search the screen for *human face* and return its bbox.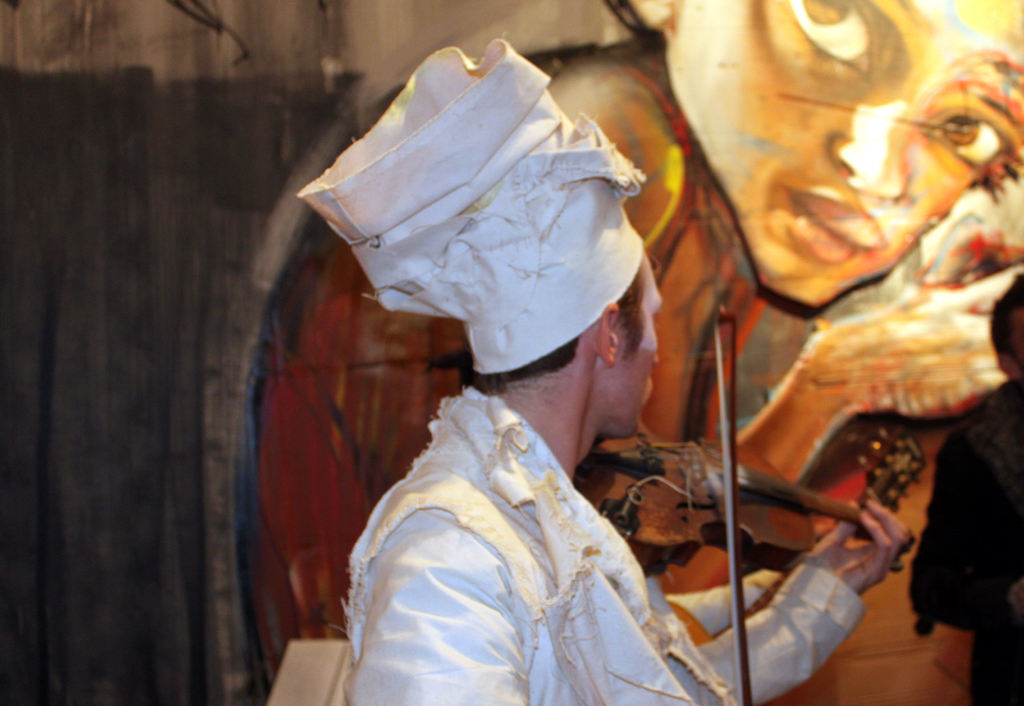
Found: box=[614, 254, 657, 438].
